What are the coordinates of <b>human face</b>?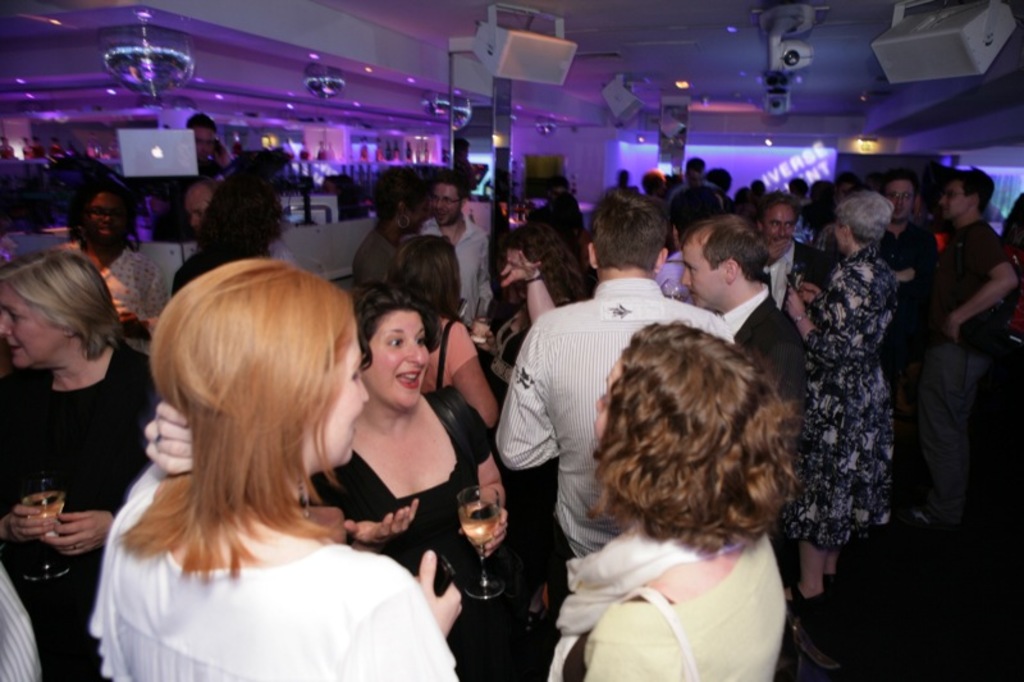
<bbox>882, 182, 910, 219</bbox>.
